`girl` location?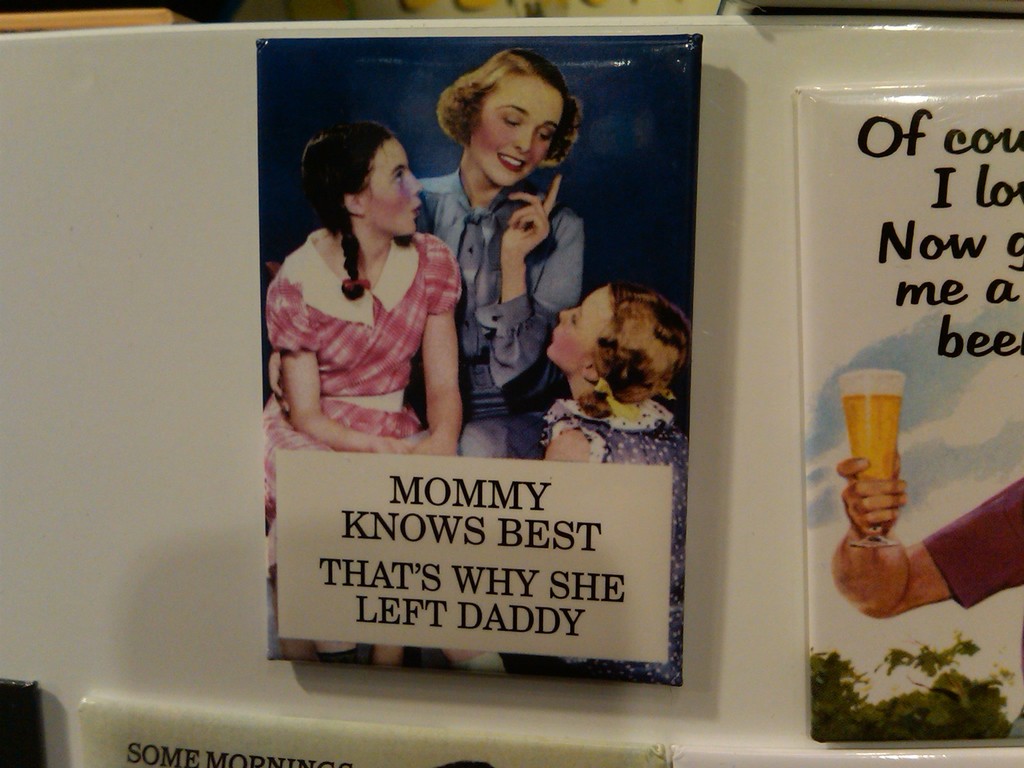
select_region(534, 280, 691, 687)
